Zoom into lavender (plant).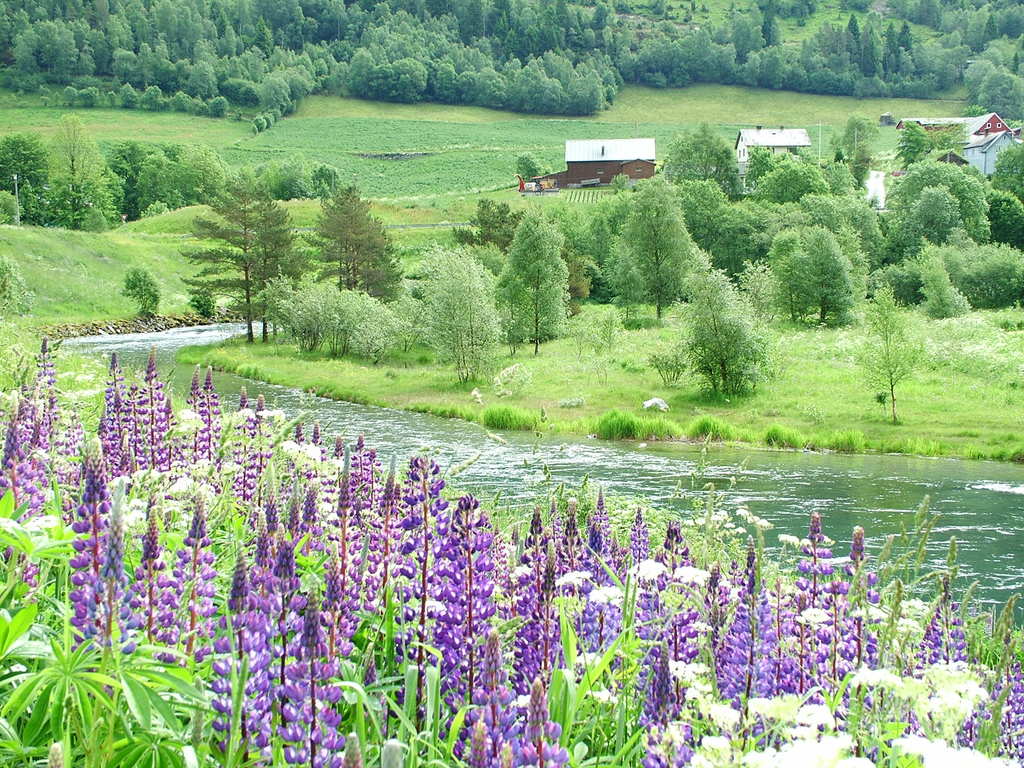
Zoom target: (left=495, top=586, right=558, bottom=731).
